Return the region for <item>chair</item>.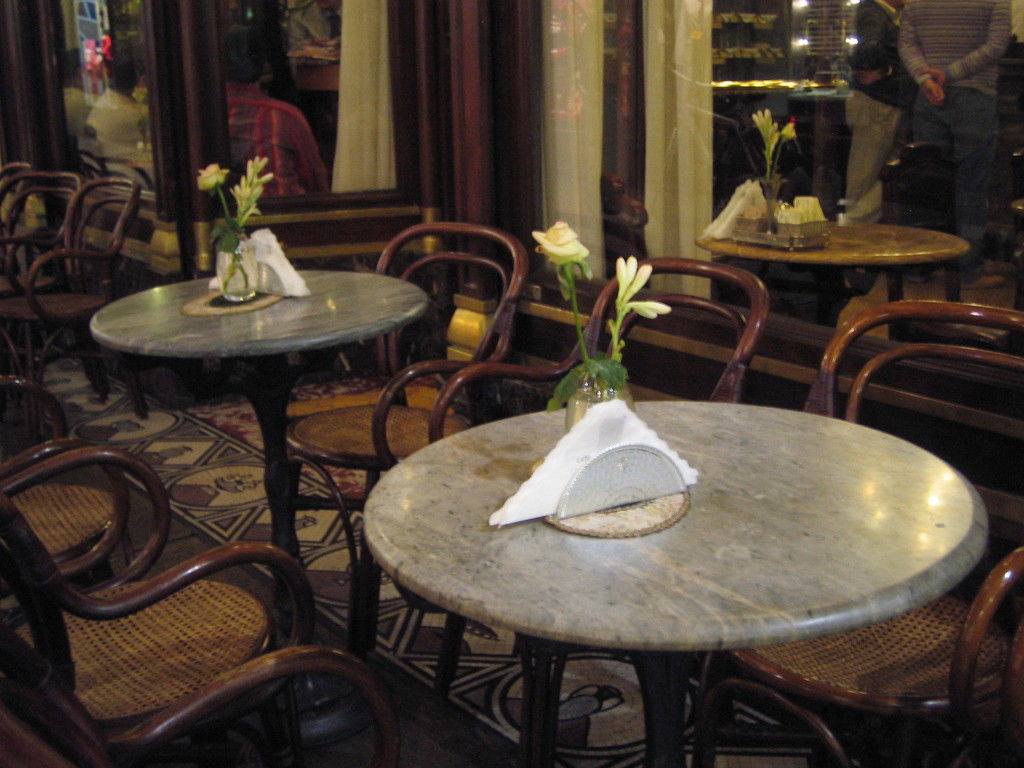
region(0, 169, 91, 385).
